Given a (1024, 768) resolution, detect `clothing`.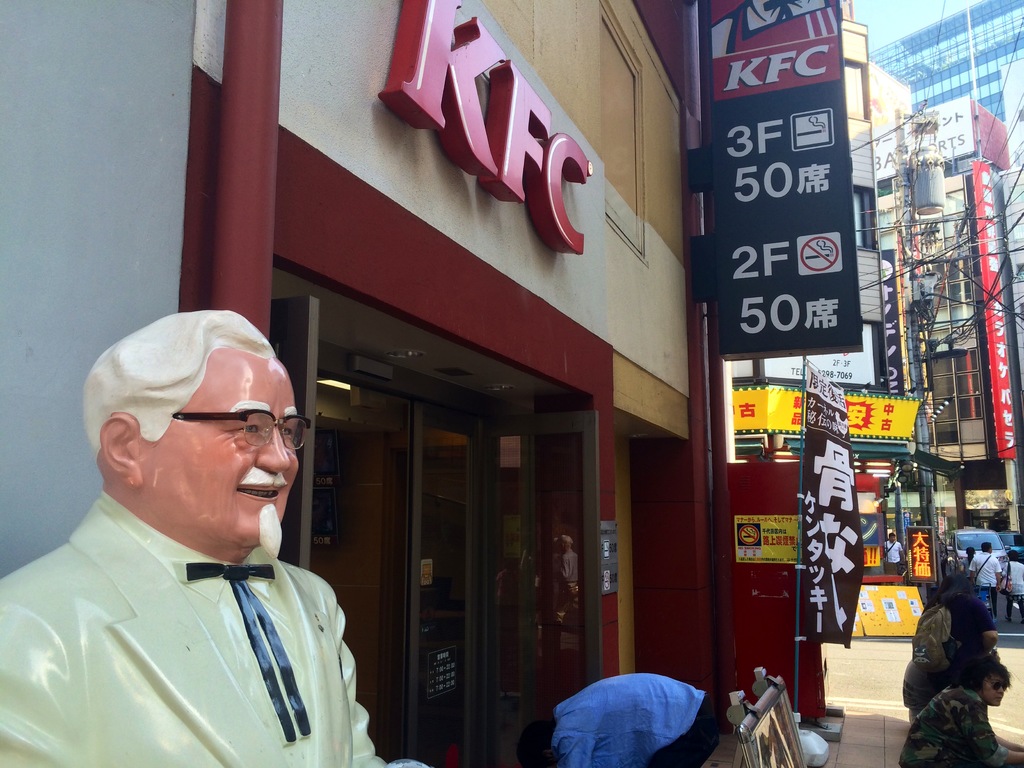
select_region(11, 504, 367, 742).
